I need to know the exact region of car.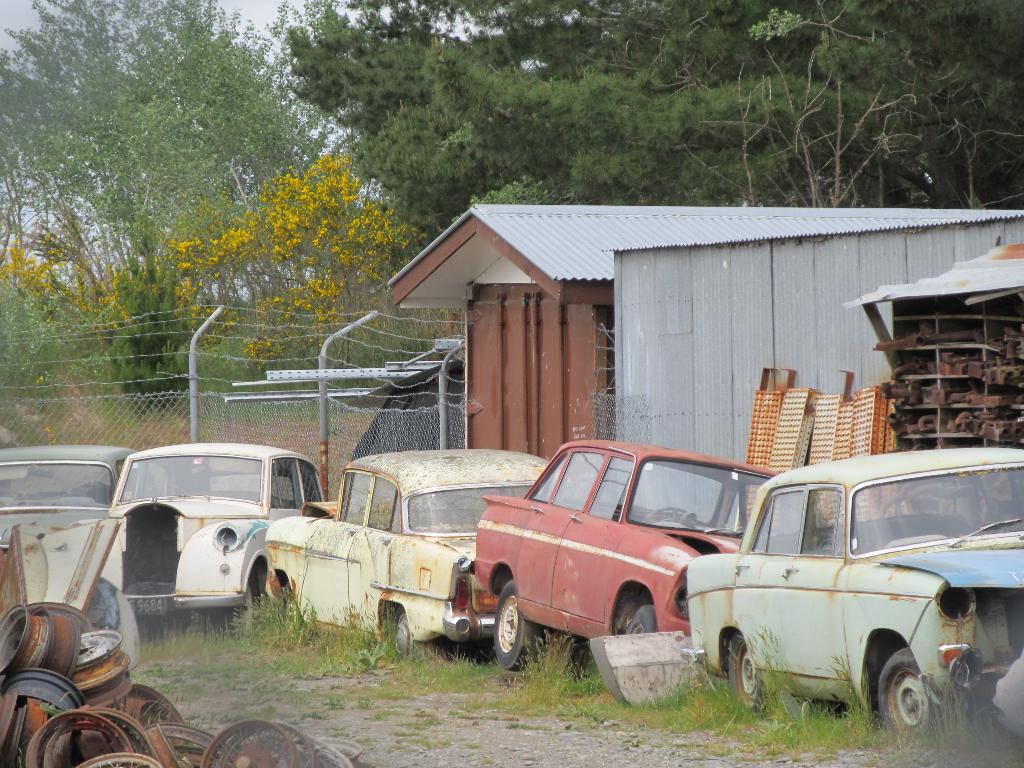
Region: (45,442,323,609).
